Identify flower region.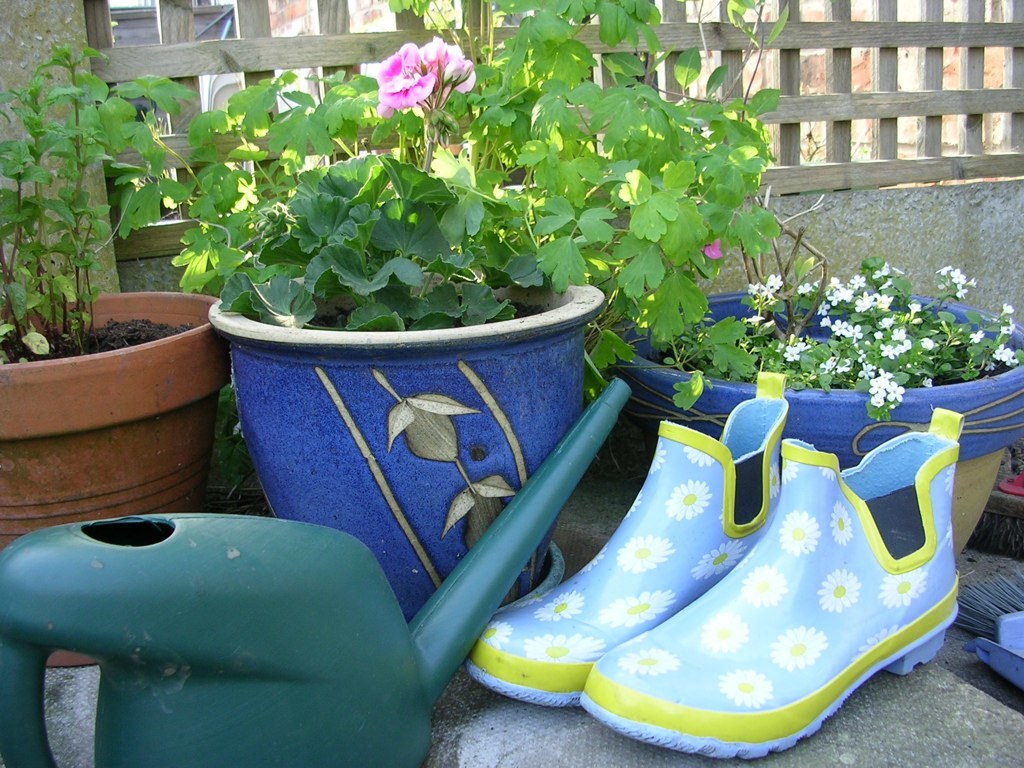
Region: 742 310 763 329.
